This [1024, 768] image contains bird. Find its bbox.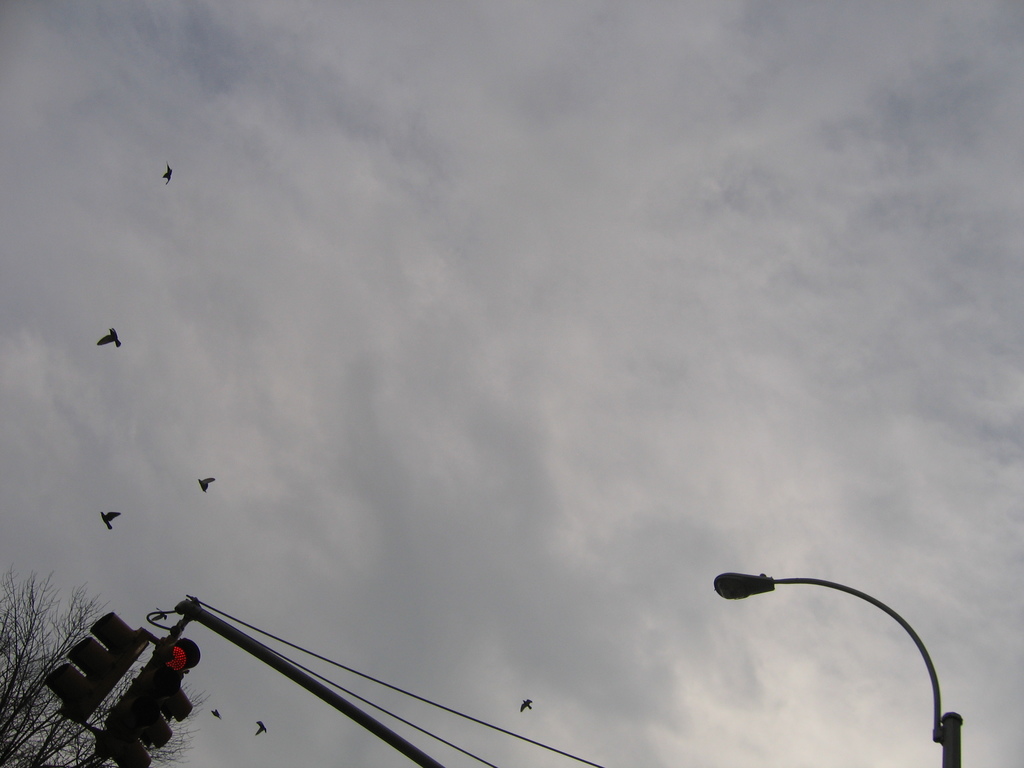
{"left": 256, "top": 719, "right": 269, "bottom": 735}.
